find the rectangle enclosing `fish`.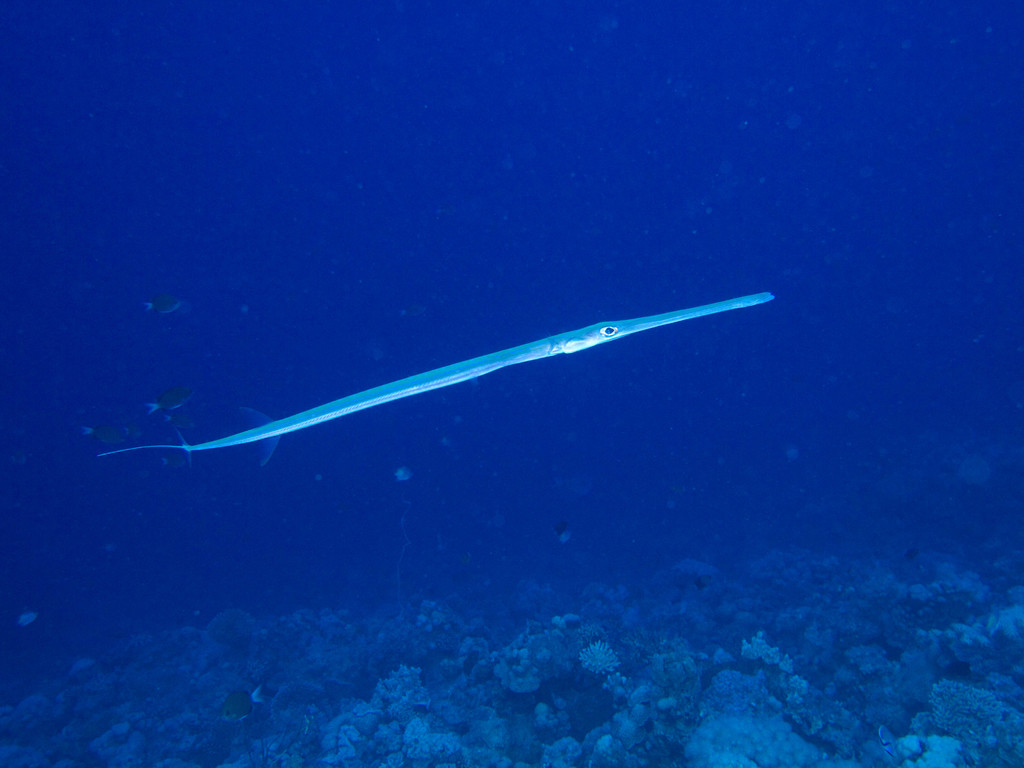
box=[557, 525, 567, 544].
